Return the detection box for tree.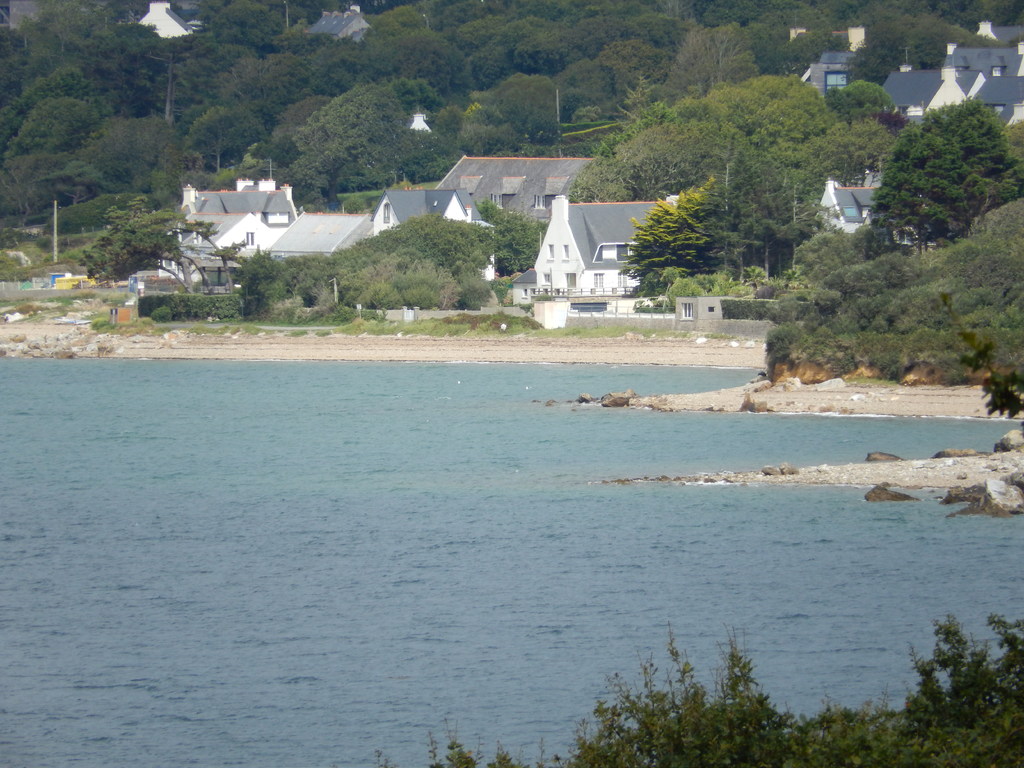
(470, 83, 621, 166).
